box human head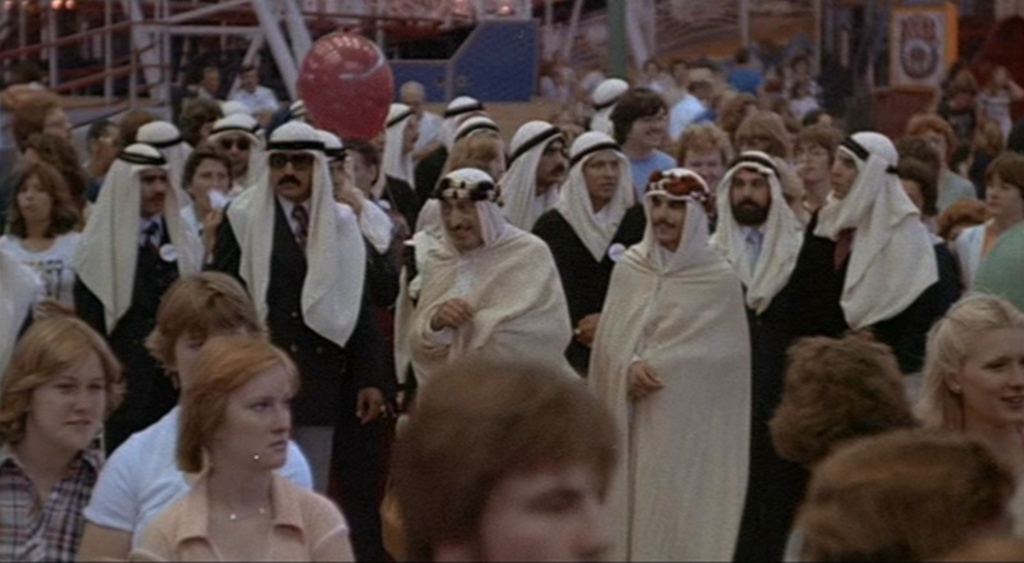
[left=175, top=338, right=302, bottom=471]
